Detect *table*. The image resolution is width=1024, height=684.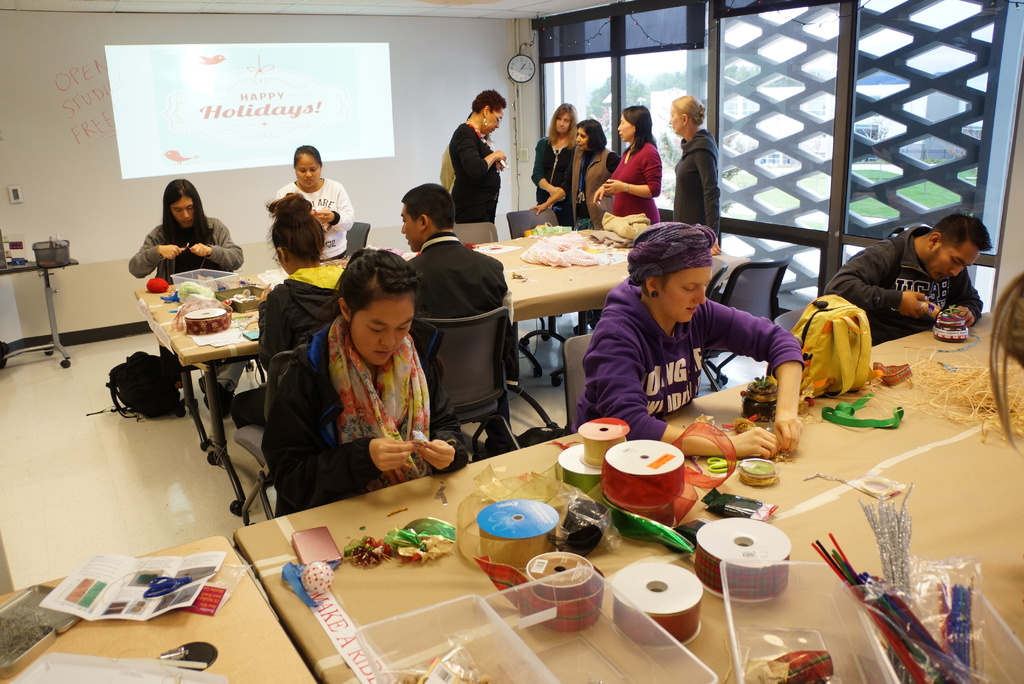
(465,216,748,418).
